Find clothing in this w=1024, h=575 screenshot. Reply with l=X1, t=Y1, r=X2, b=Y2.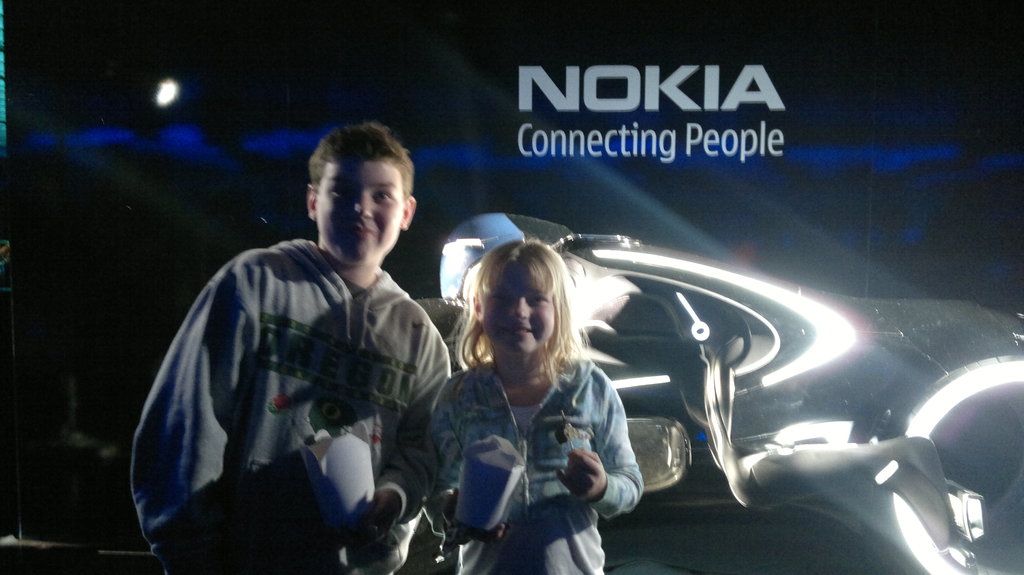
l=435, t=361, r=643, b=574.
